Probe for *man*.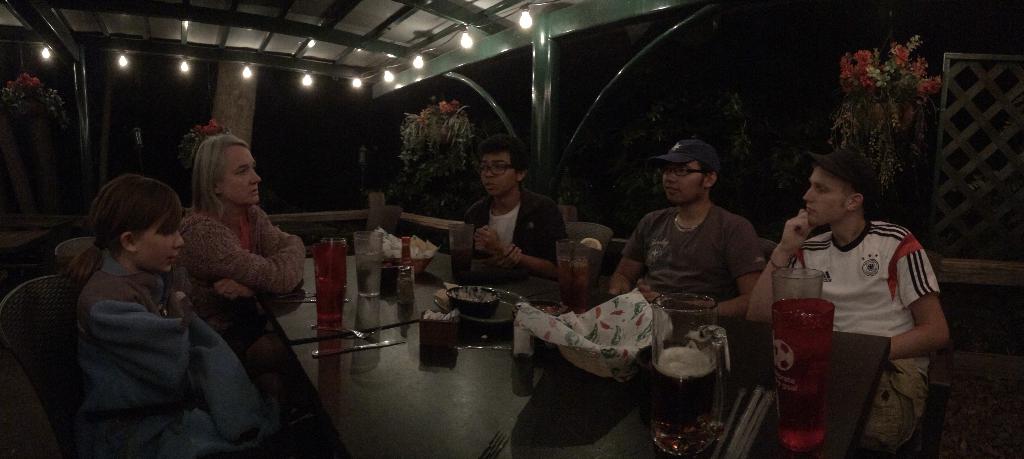
Probe result: {"left": 610, "top": 140, "right": 759, "bottom": 320}.
